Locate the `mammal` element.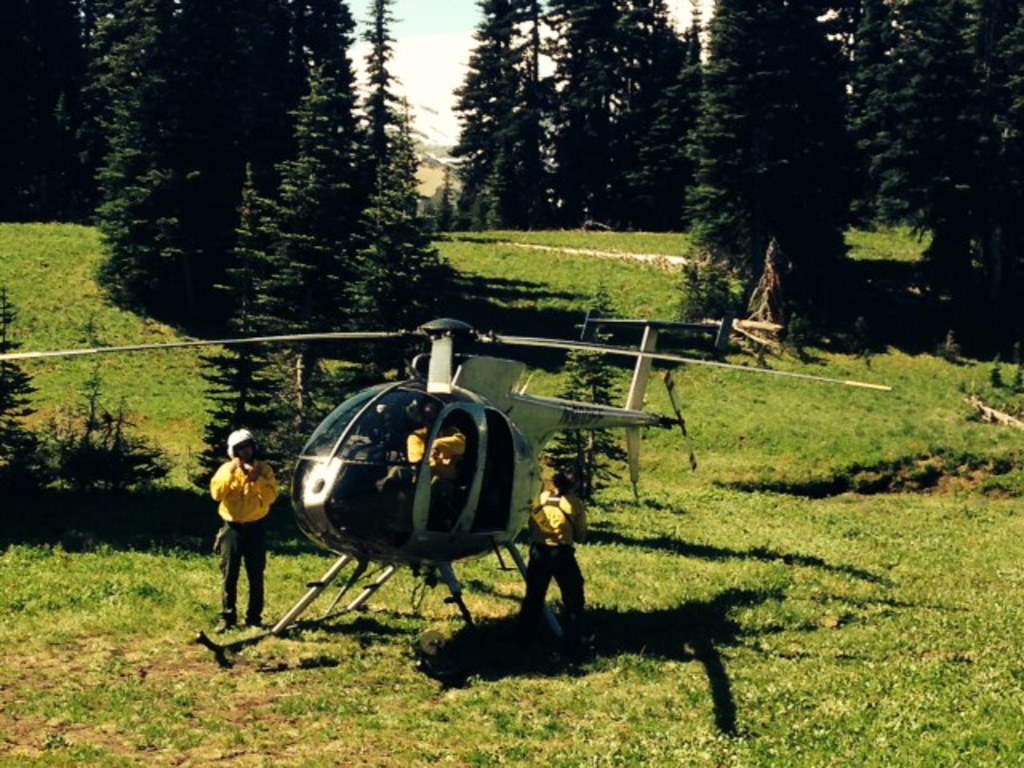
Element bbox: (x1=523, y1=474, x2=592, y2=645).
